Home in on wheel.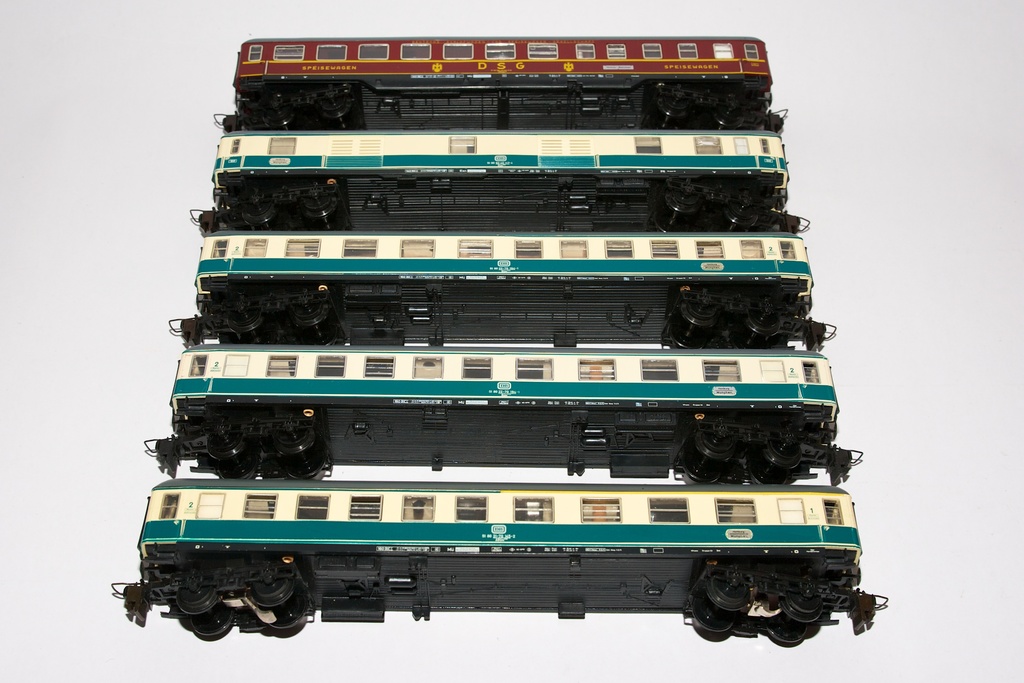
Homed in at detection(692, 617, 730, 639).
